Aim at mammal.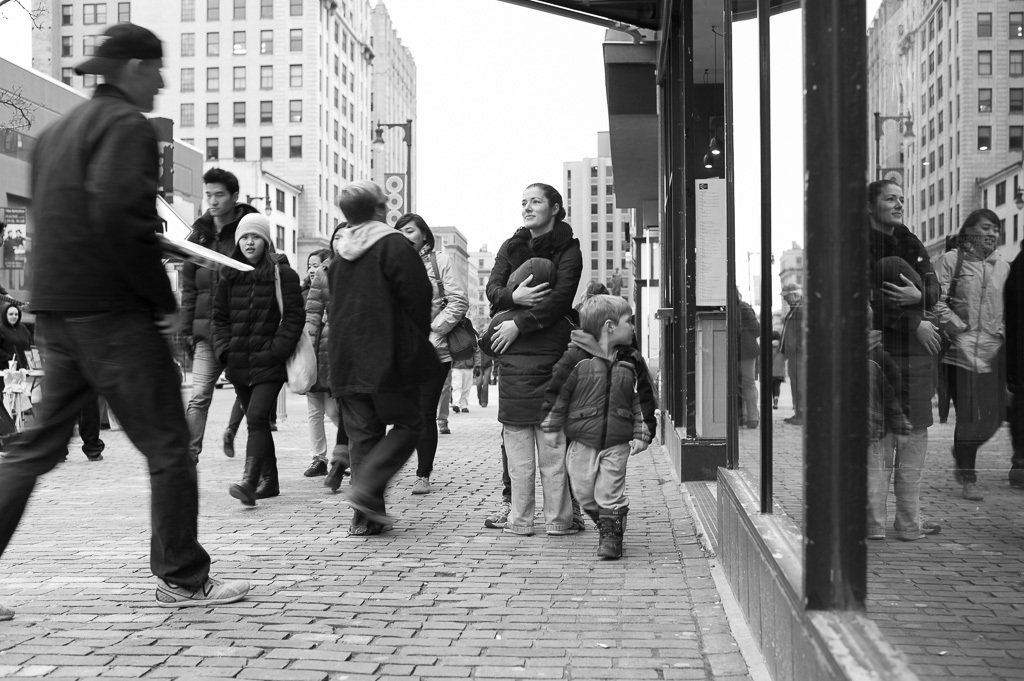
Aimed at pyautogui.locateOnScreen(180, 165, 254, 470).
